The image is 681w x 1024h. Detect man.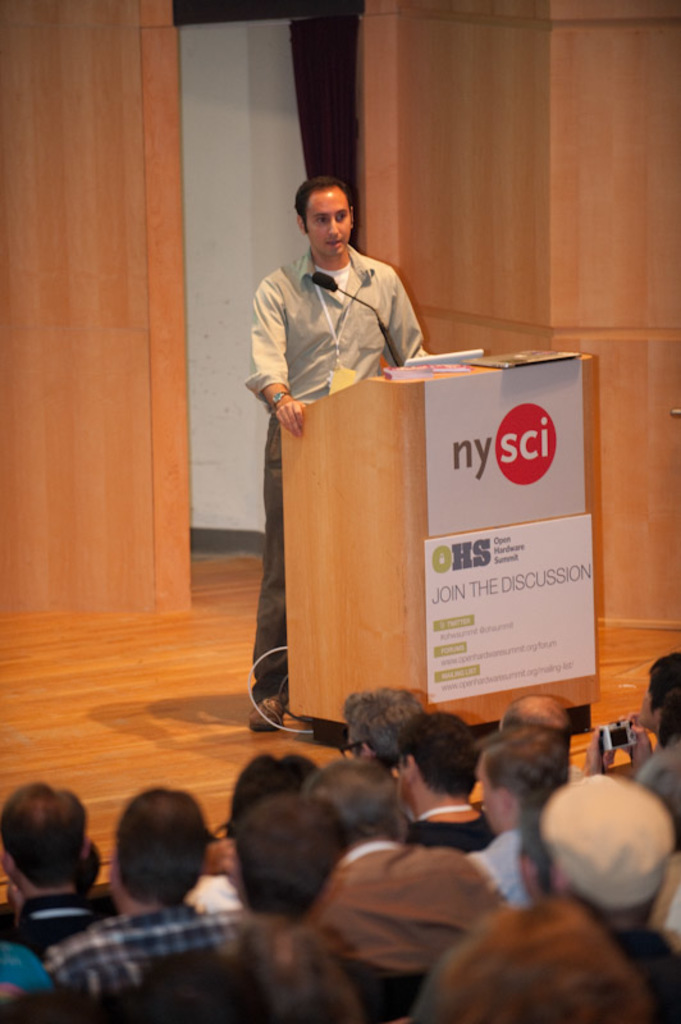
Detection: x1=28, y1=781, x2=248, y2=1000.
